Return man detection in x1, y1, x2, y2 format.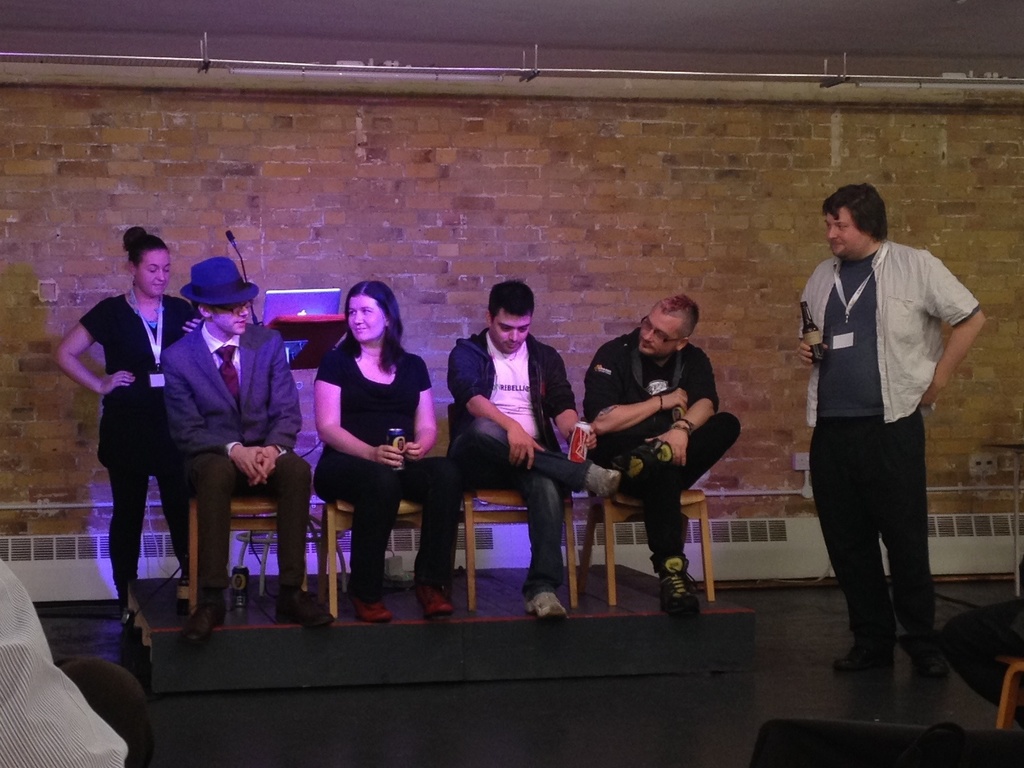
445, 281, 621, 617.
